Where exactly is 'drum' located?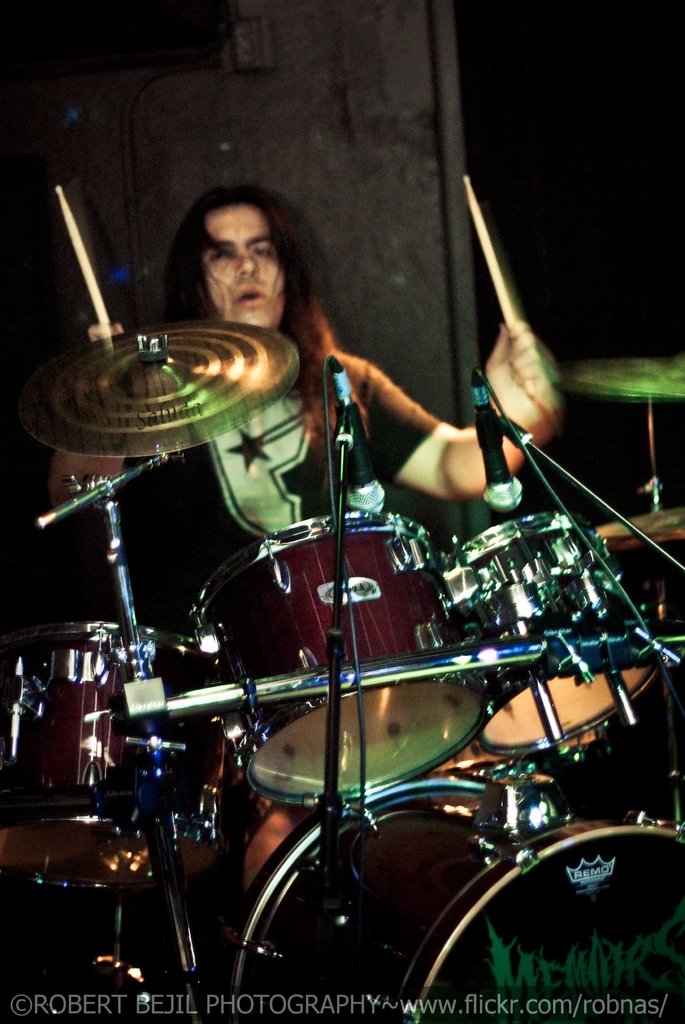
Its bounding box is region(189, 515, 490, 795).
